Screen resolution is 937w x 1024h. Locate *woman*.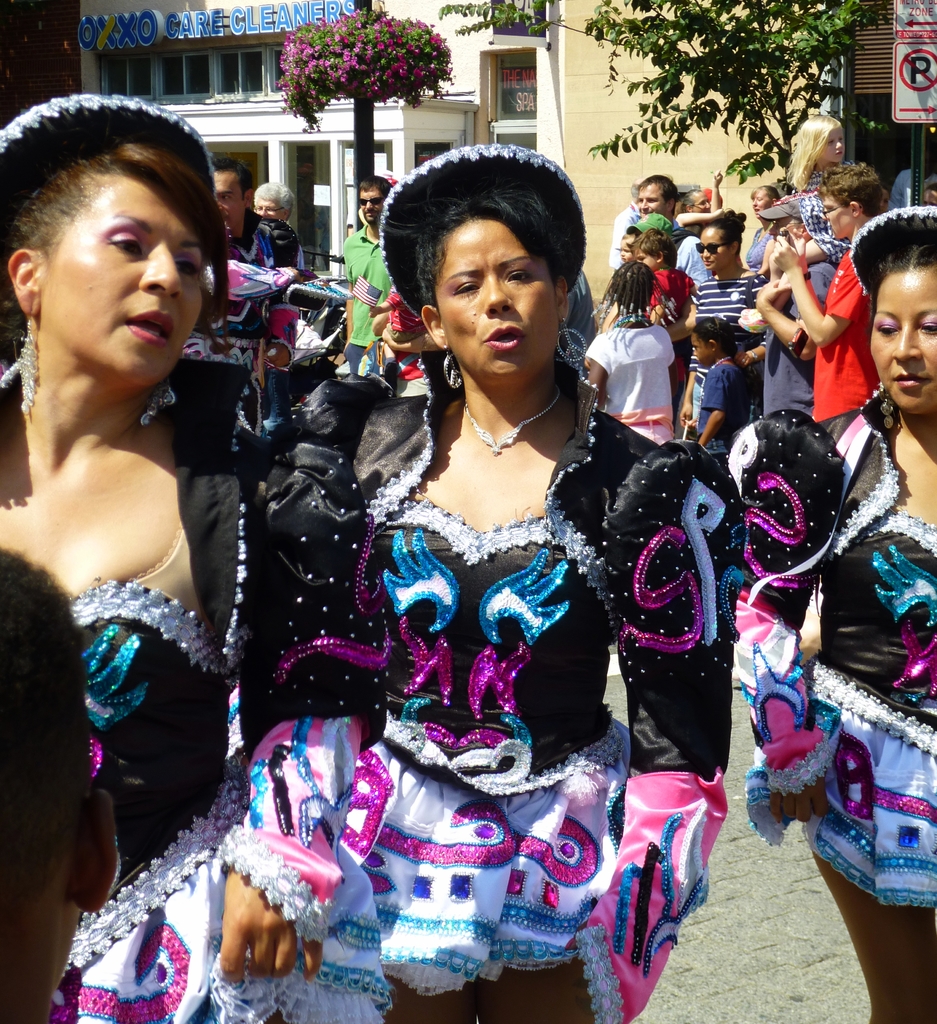
bbox=[742, 205, 936, 1023].
